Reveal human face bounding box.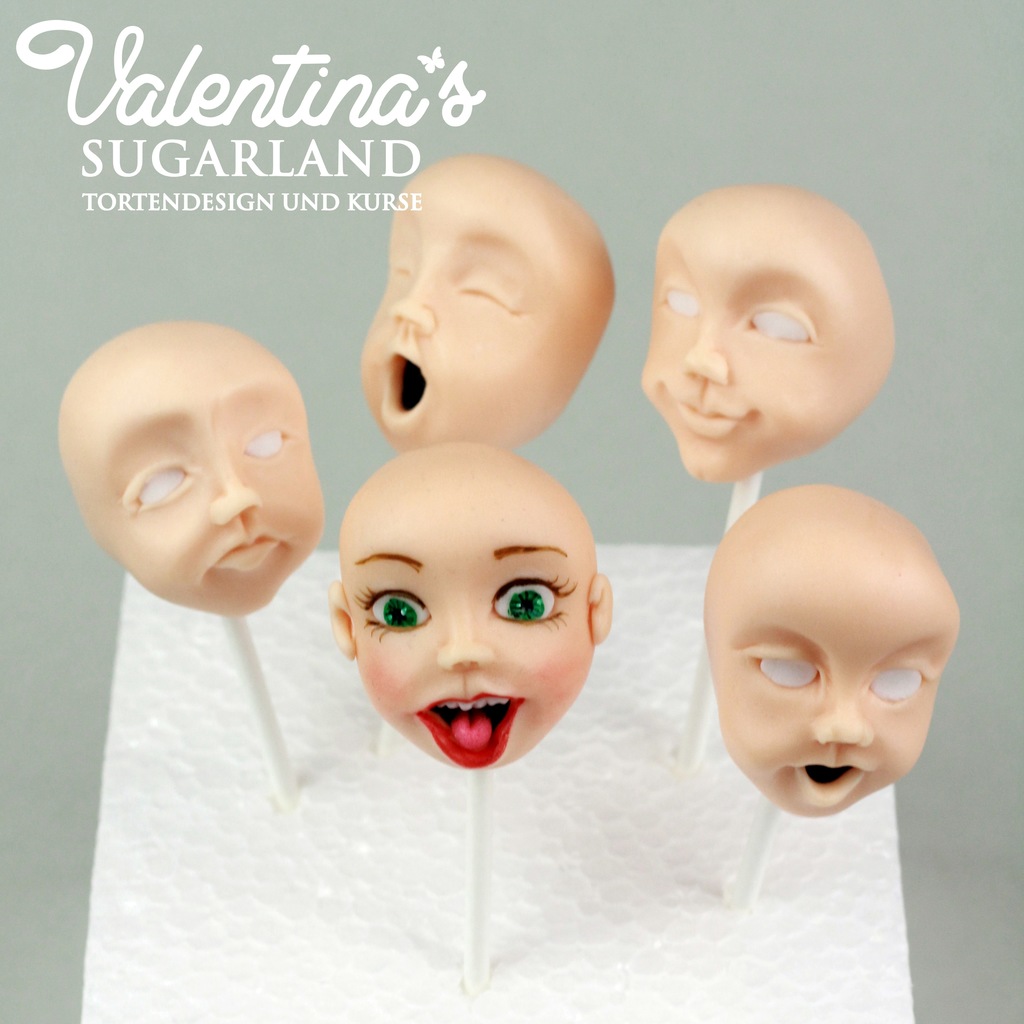
Revealed: detection(641, 204, 883, 472).
